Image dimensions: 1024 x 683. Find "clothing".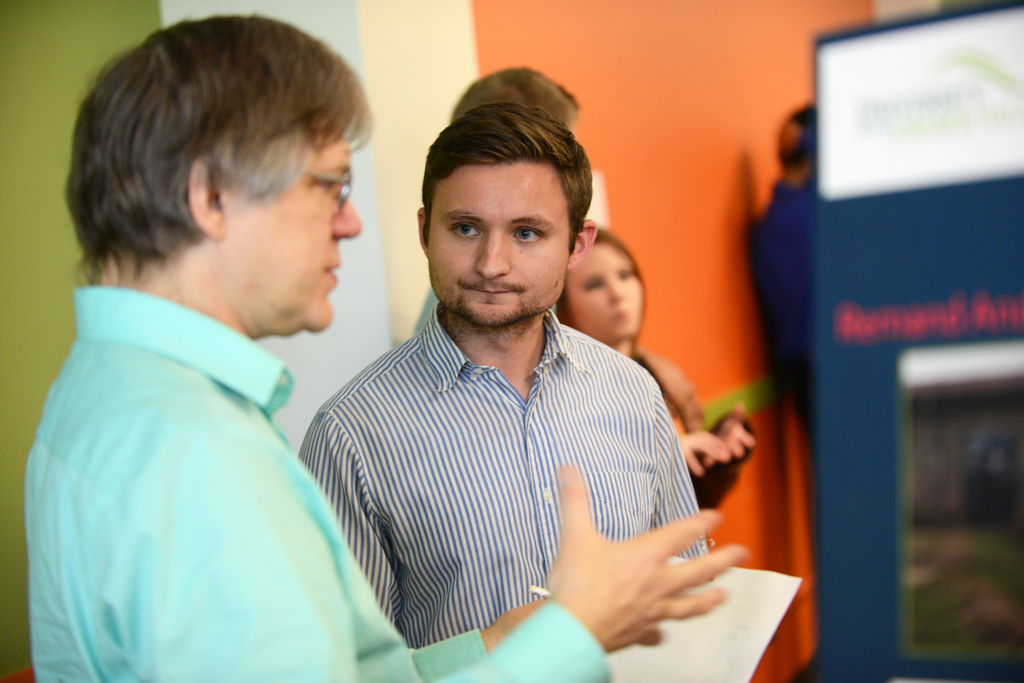
box(761, 168, 821, 462).
